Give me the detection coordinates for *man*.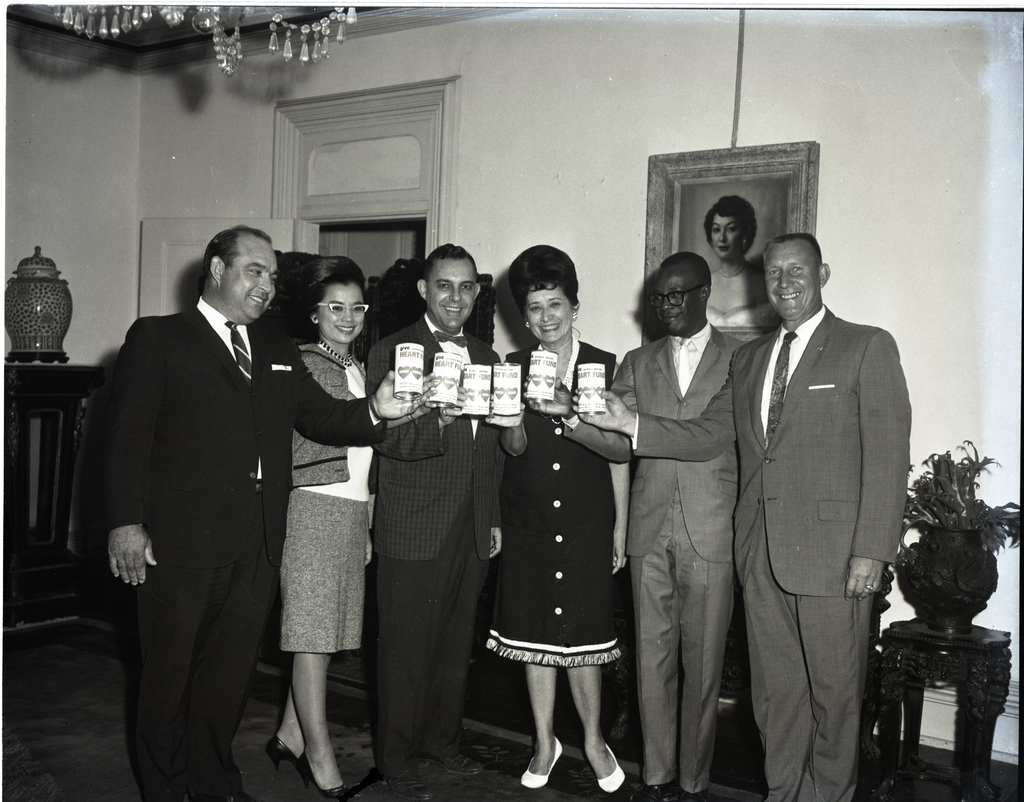
rect(568, 230, 912, 801).
